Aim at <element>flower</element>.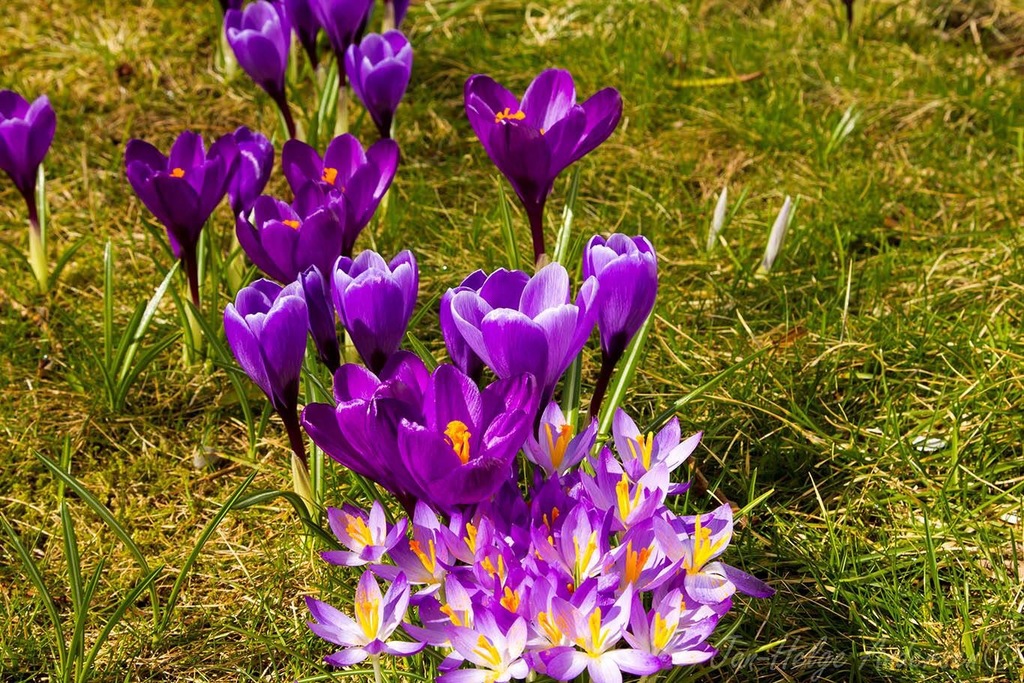
Aimed at locate(384, 359, 537, 510).
